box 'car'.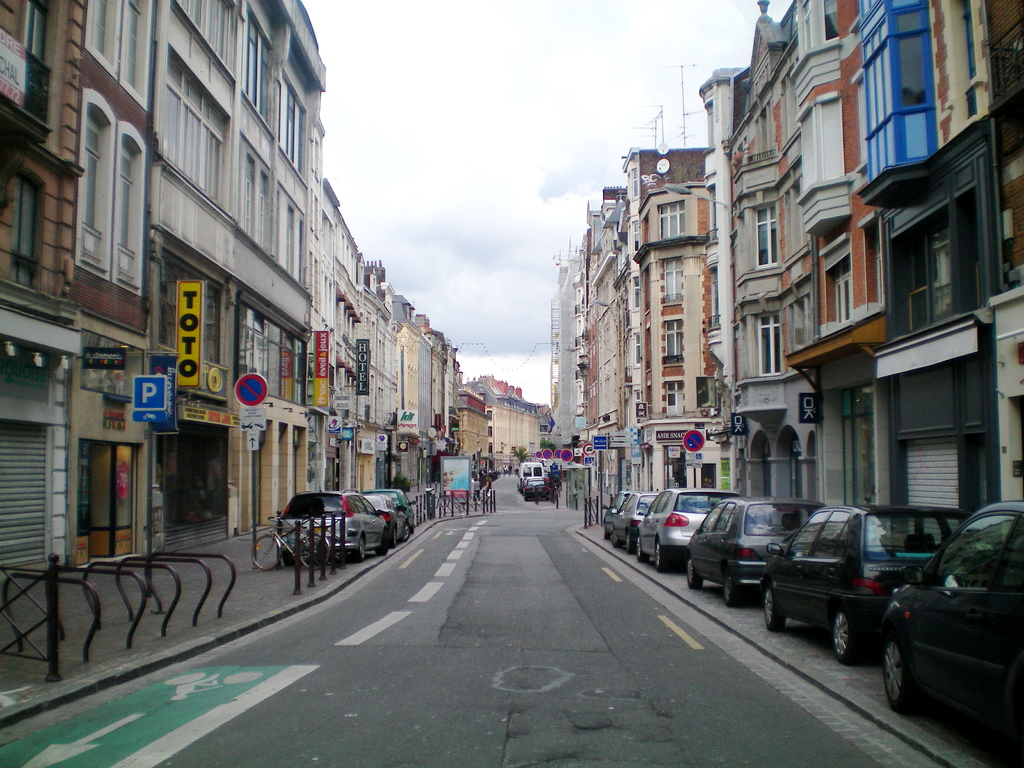
region(381, 490, 416, 541).
